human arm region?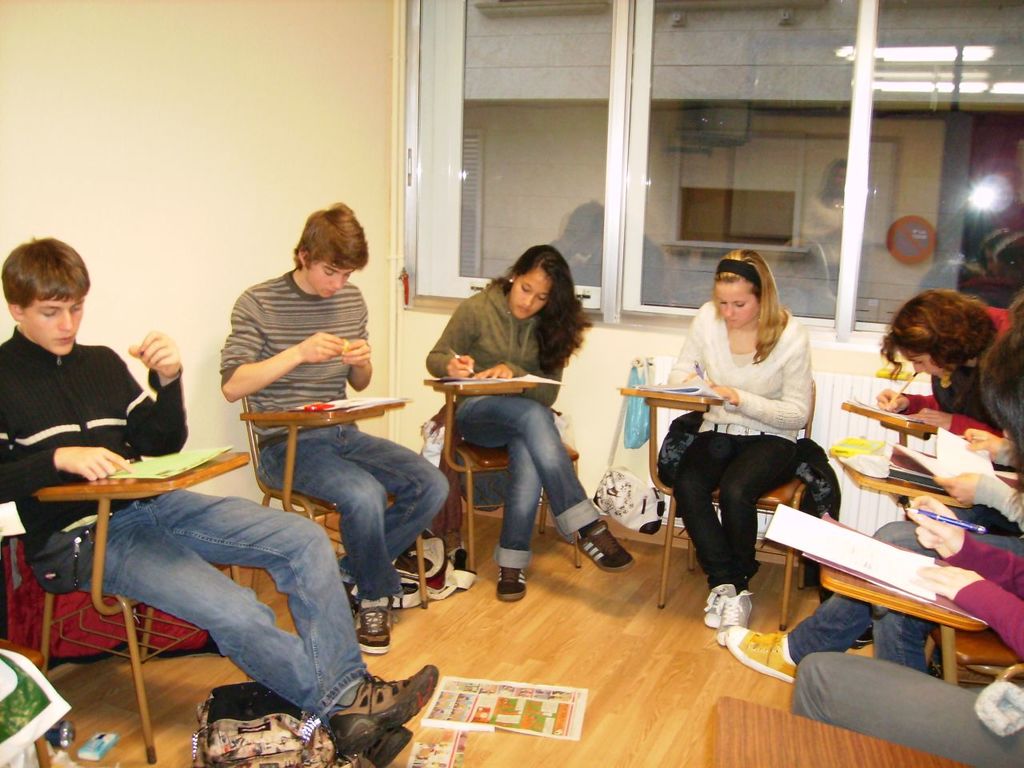
bbox(936, 466, 1023, 538)
